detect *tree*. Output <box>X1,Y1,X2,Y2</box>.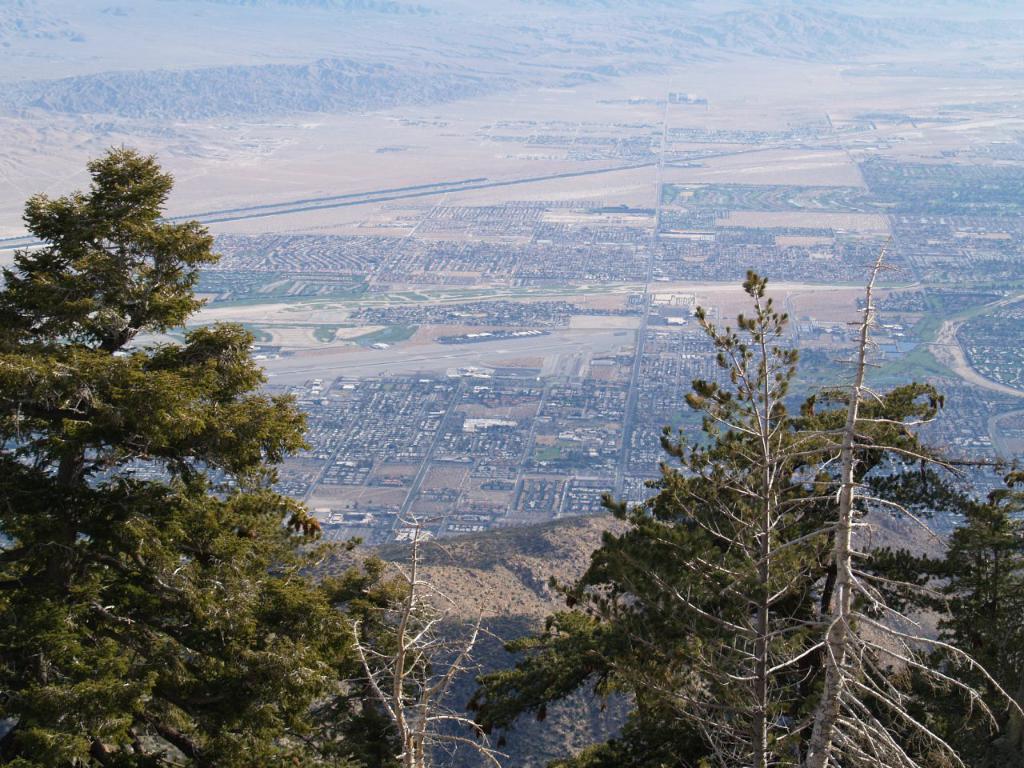
<box>0,149,368,767</box>.
